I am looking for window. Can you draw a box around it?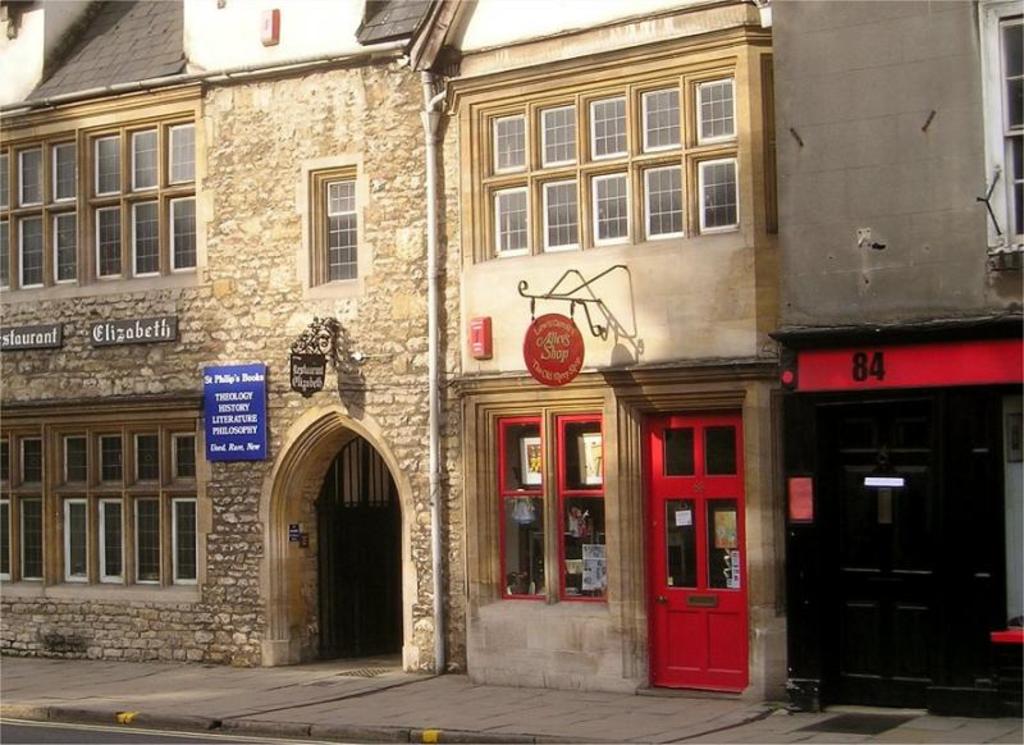
Sure, the bounding box is [992, 15, 1023, 243].
